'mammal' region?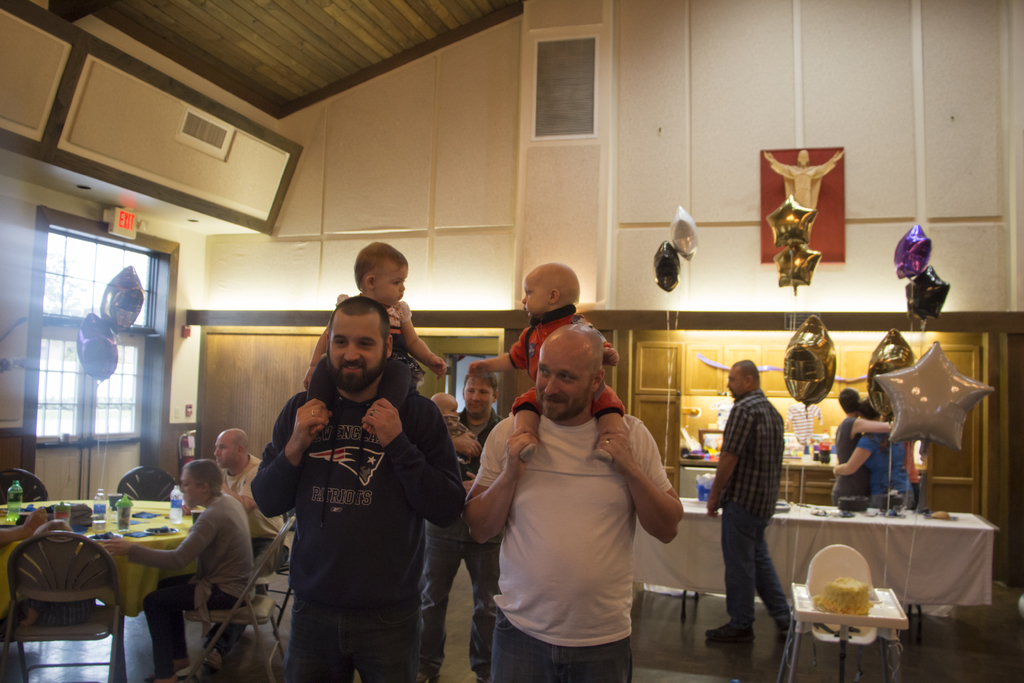
detection(0, 503, 49, 552)
